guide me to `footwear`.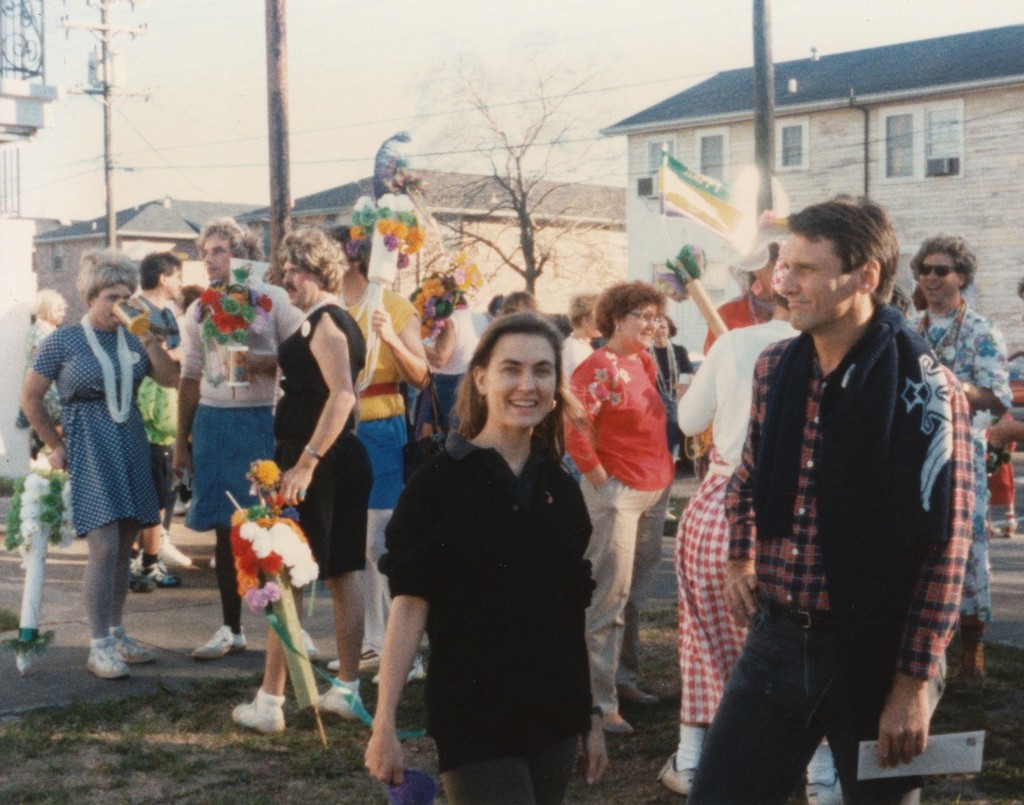
Guidance: locate(599, 712, 640, 734).
